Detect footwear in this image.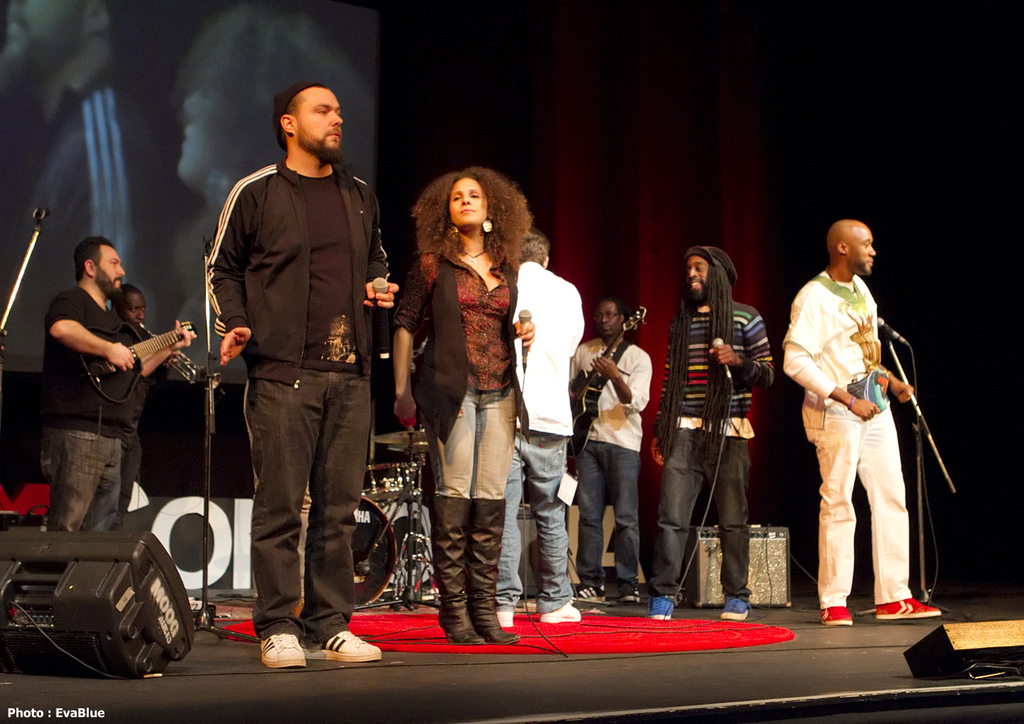
Detection: bbox=(451, 630, 489, 647).
